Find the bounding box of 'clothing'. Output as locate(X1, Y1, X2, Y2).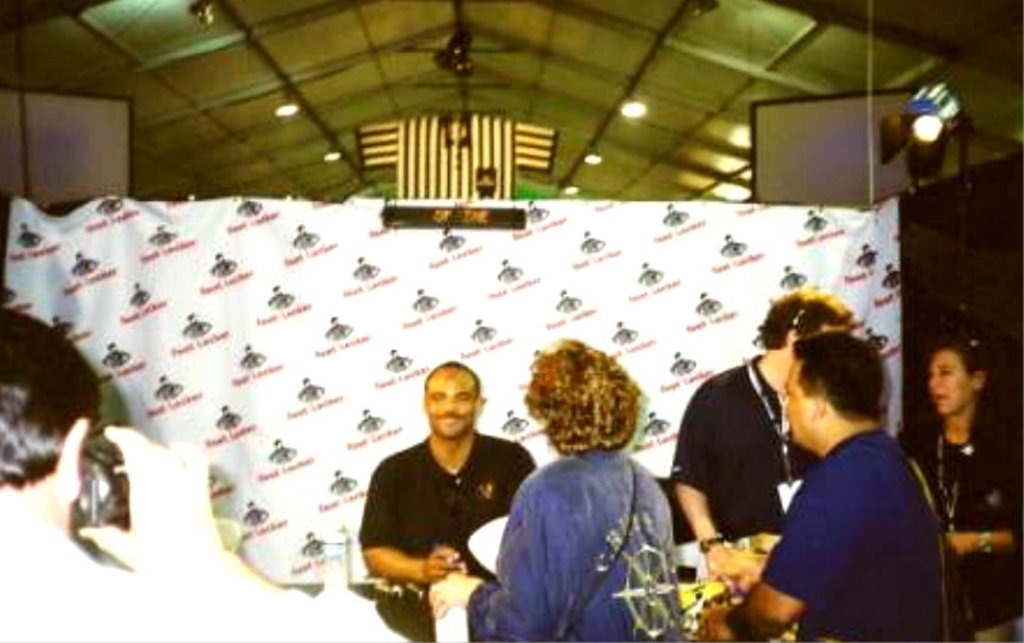
locate(662, 359, 844, 570).
